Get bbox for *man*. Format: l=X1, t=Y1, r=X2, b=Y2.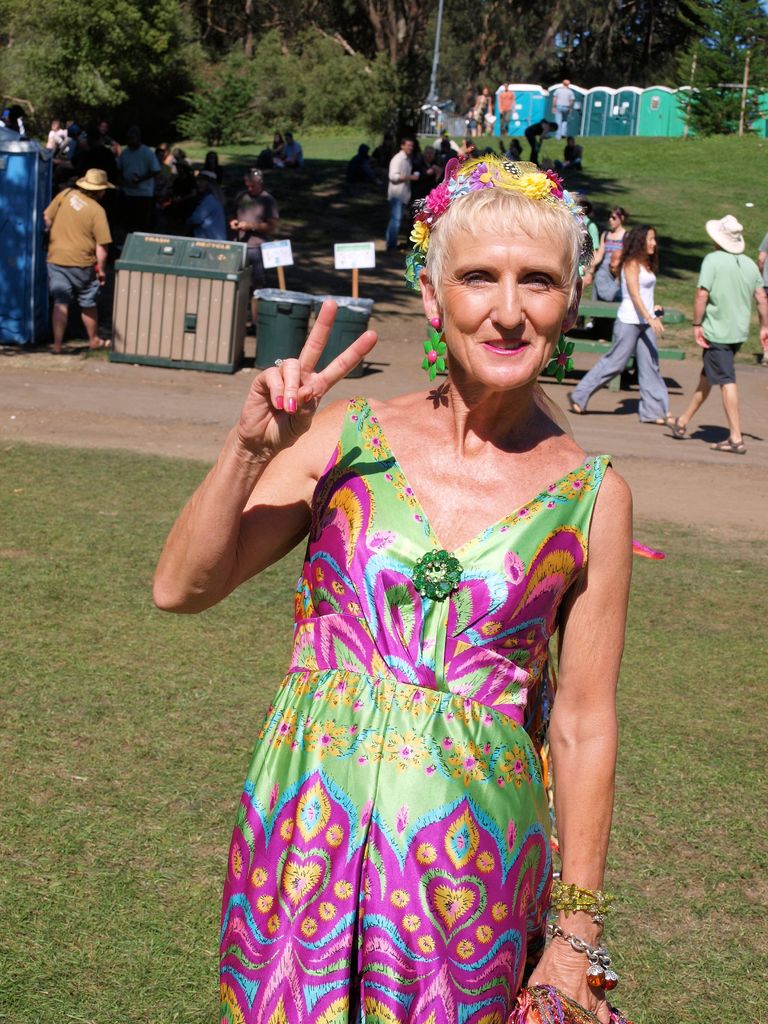
l=286, t=132, r=302, b=166.
